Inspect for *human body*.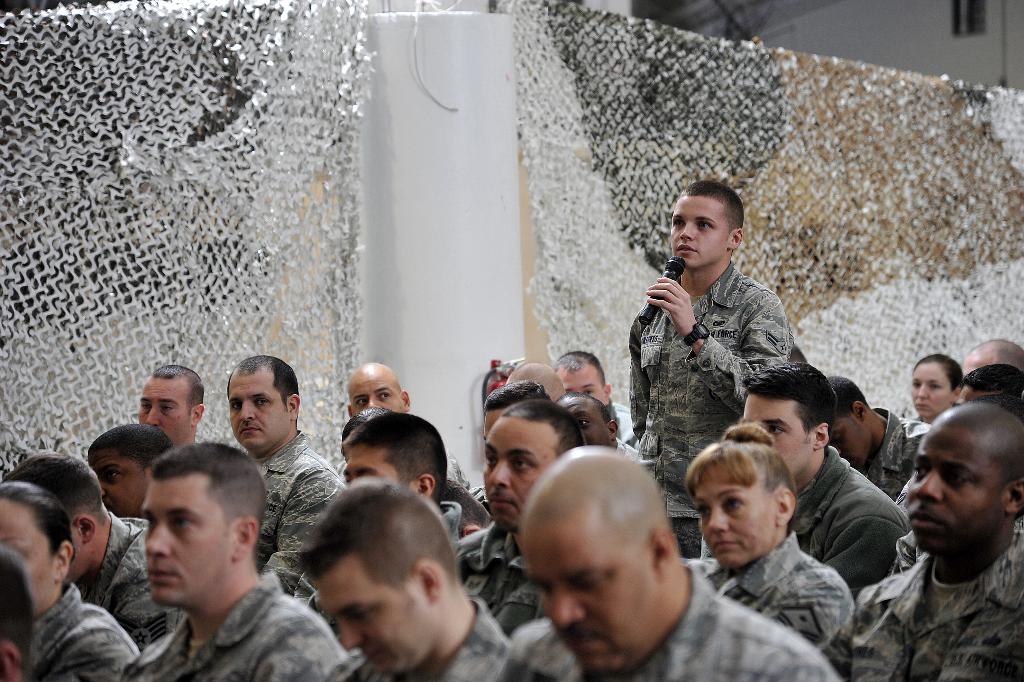
Inspection: locate(519, 439, 836, 681).
